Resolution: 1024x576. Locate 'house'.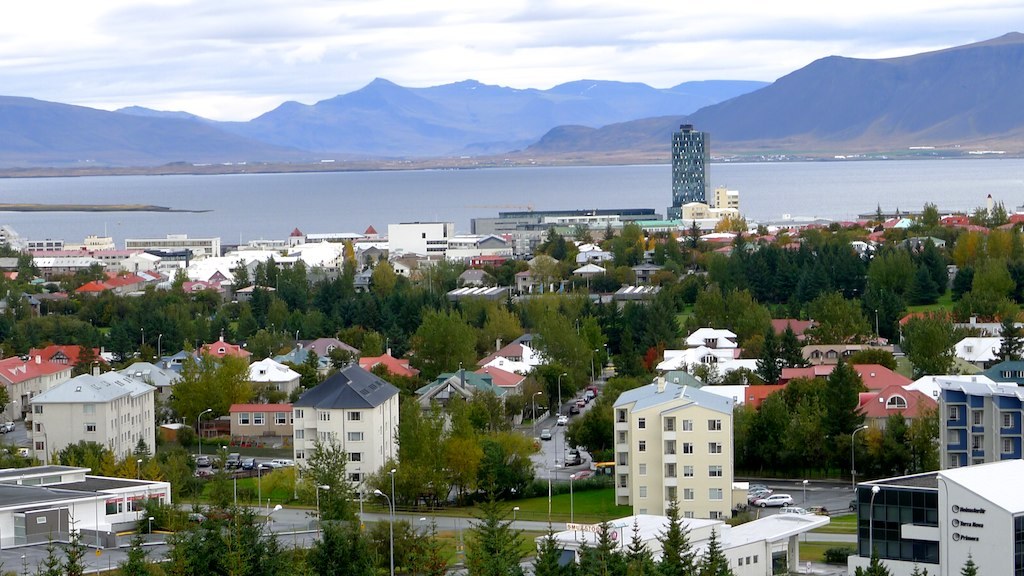
(left=927, top=374, right=1020, bottom=464).
